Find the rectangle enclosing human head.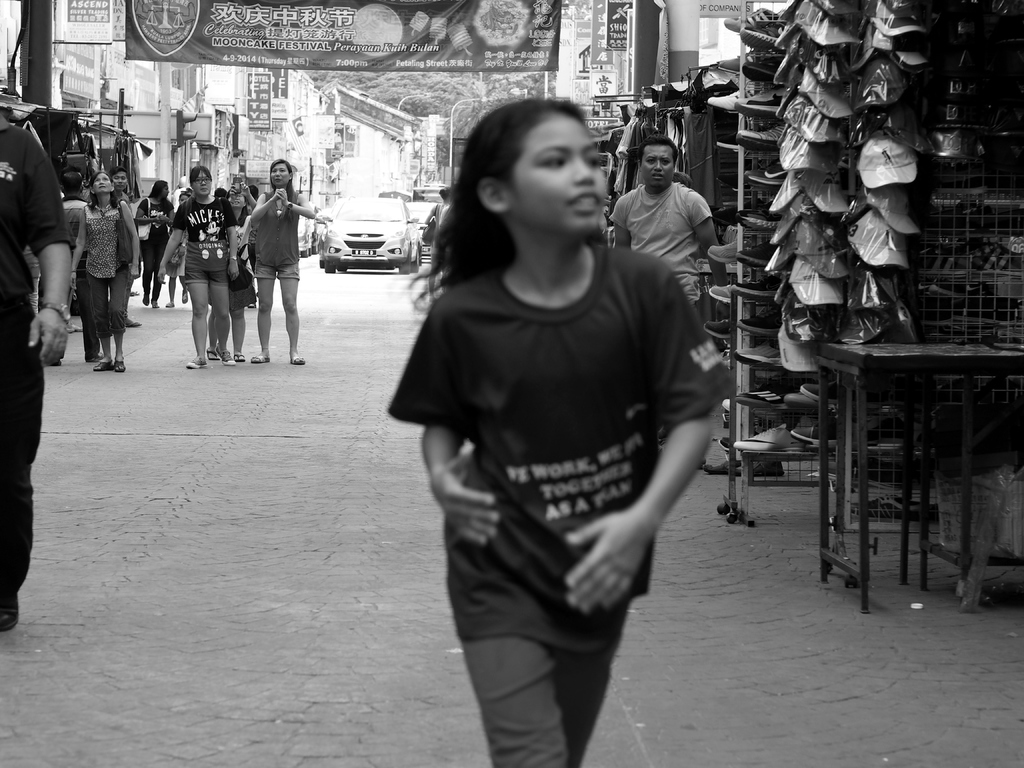
detection(230, 192, 242, 209).
